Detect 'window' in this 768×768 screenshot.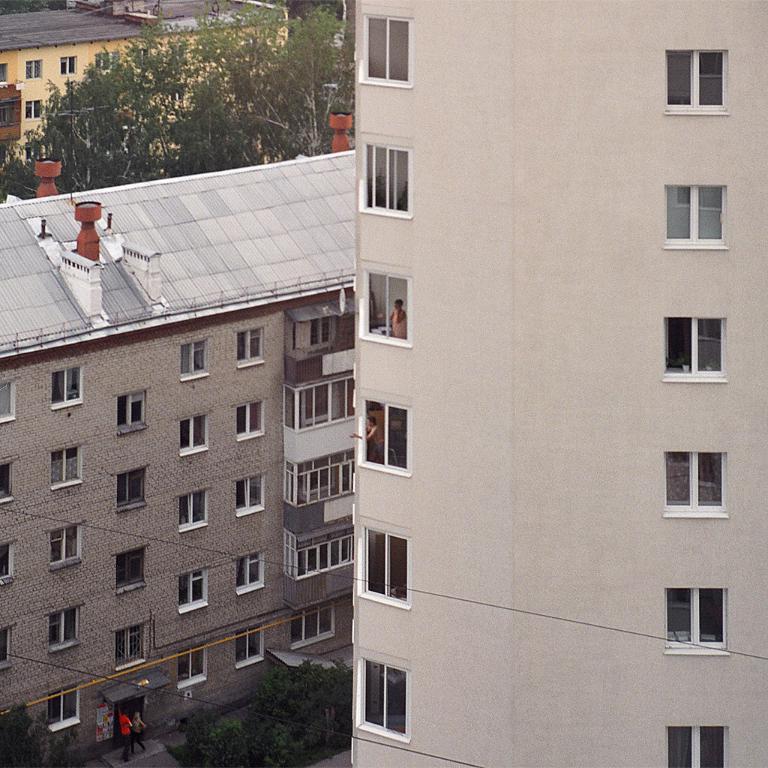
Detection: box=[243, 322, 271, 370].
